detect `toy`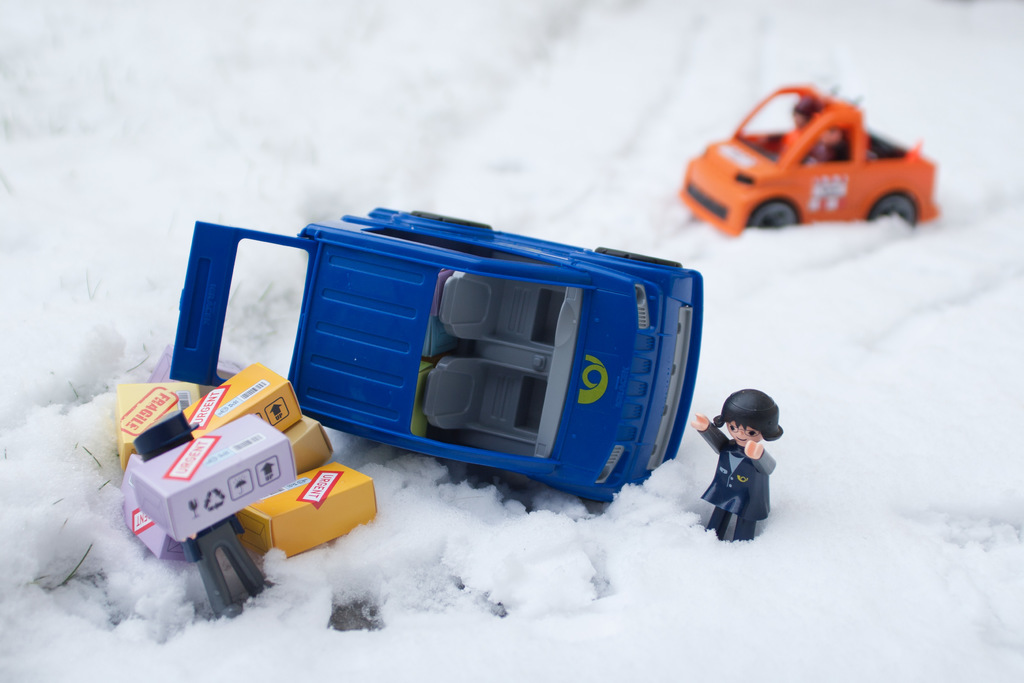
pyautogui.locateOnScreen(678, 81, 934, 231)
